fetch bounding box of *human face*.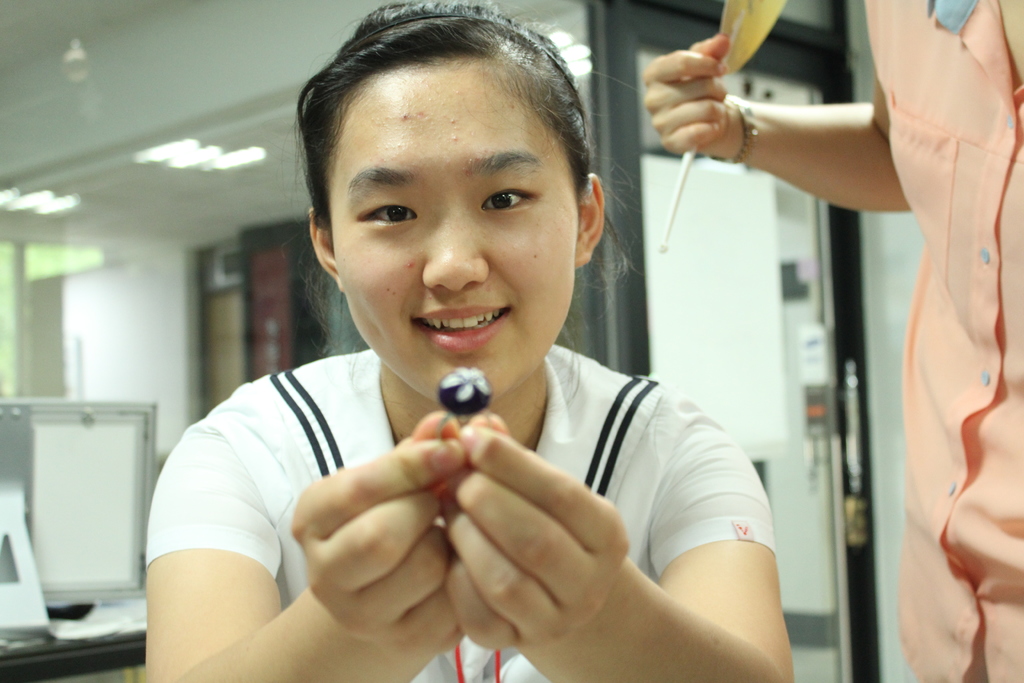
Bbox: 328 54 576 404.
